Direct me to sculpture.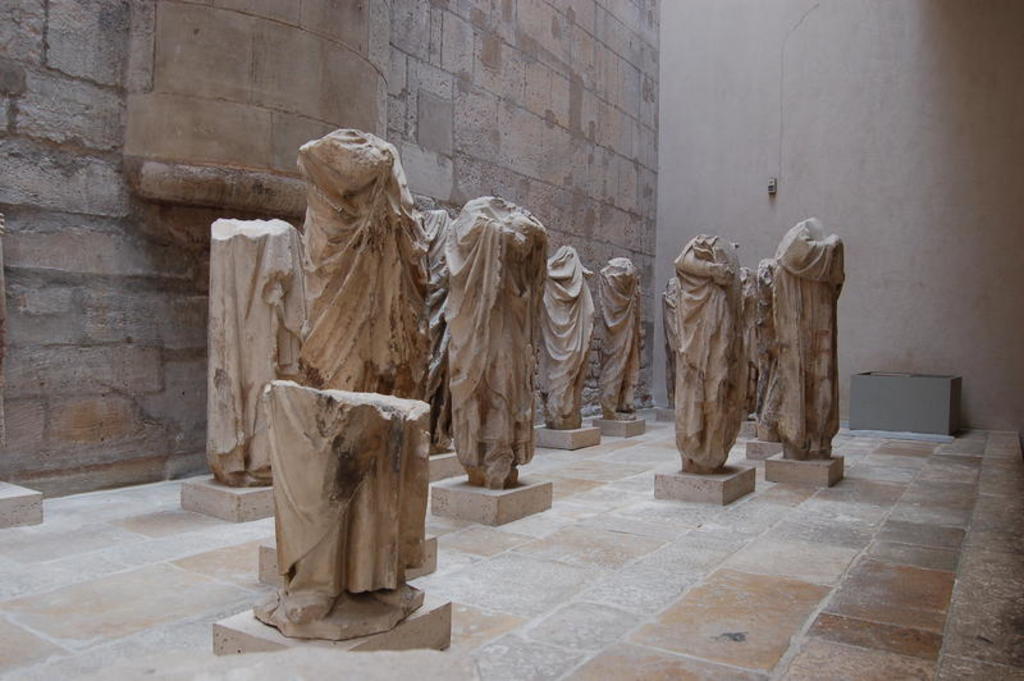
Direction: 773/221/851/457.
